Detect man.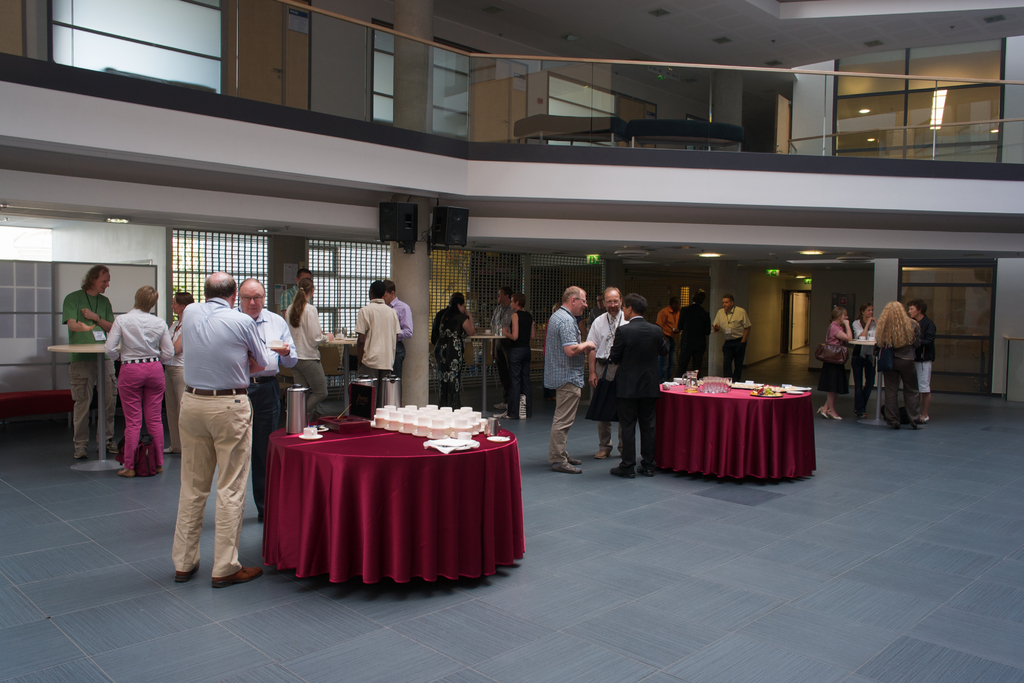
Detected at box(709, 294, 751, 379).
